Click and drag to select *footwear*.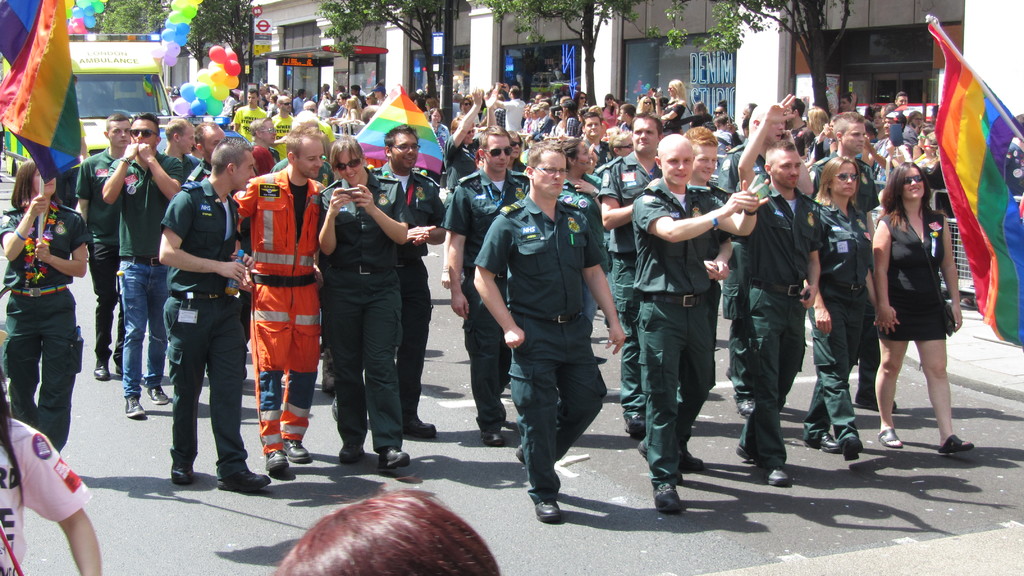
Selection: 675, 443, 702, 472.
